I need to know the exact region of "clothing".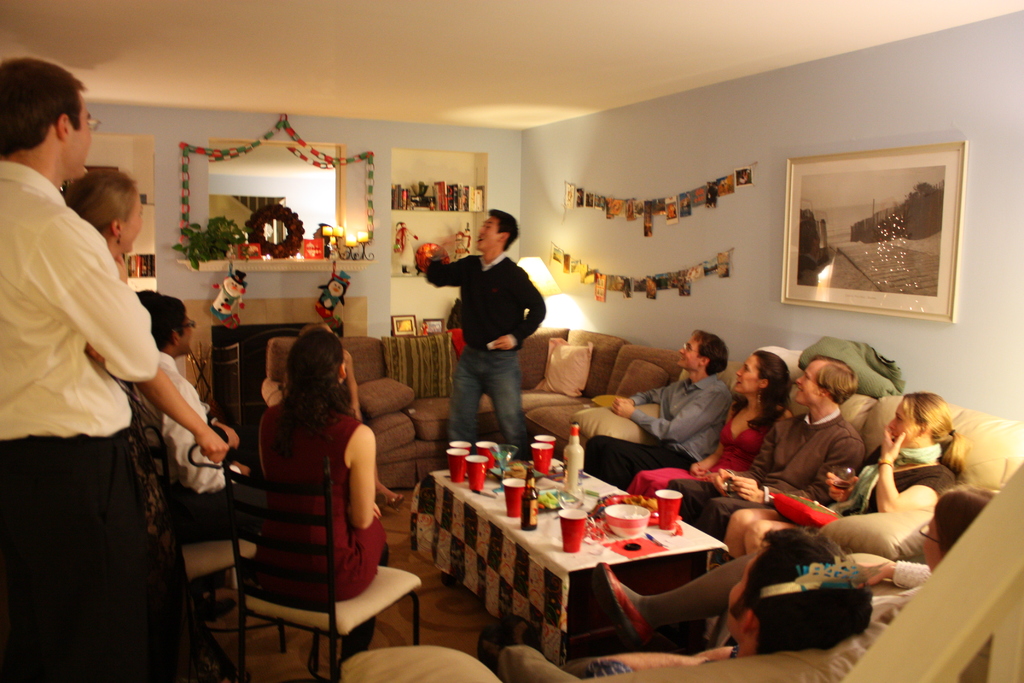
Region: box=[811, 442, 960, 530].
